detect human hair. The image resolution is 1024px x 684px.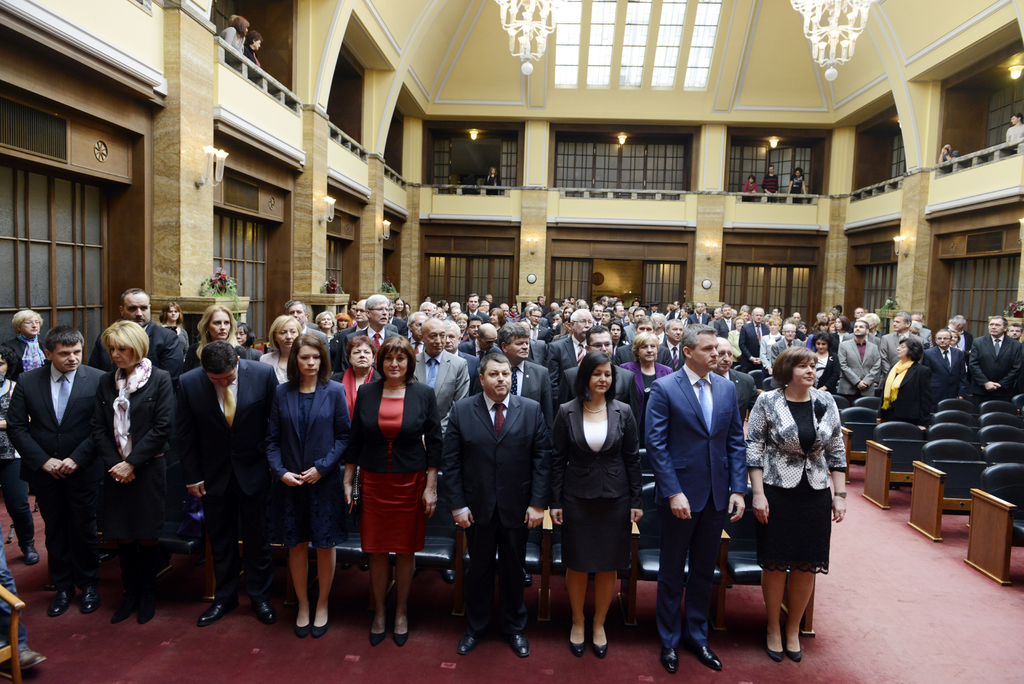
pyautogui.locateOnScreen(899, 336, 922, 362).
